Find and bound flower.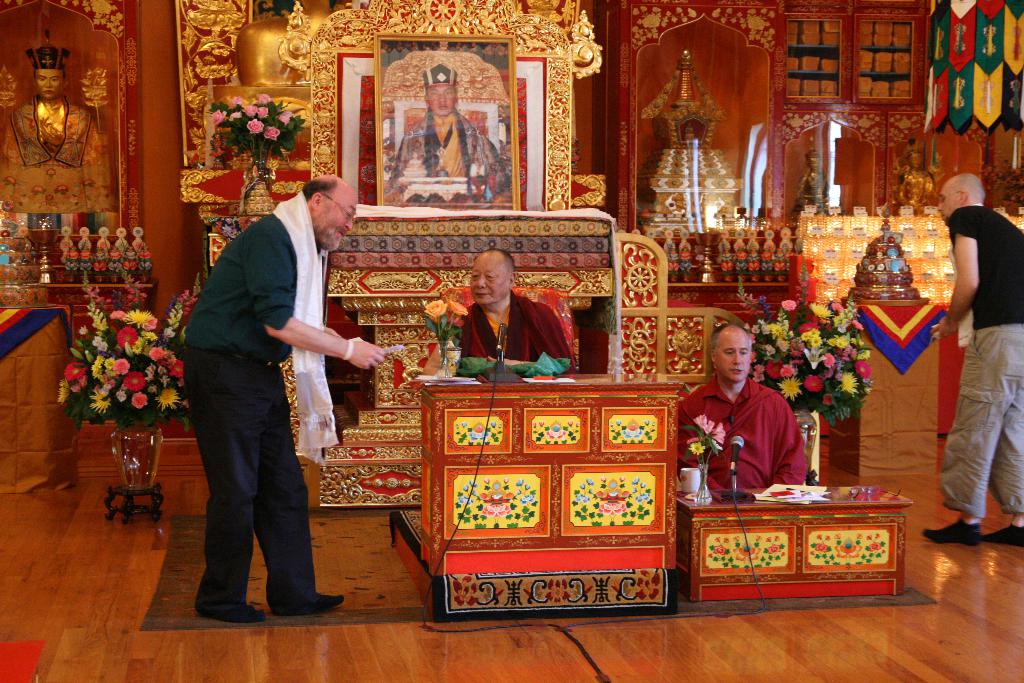
Bound: bbox(769, 322, 785, 343).
